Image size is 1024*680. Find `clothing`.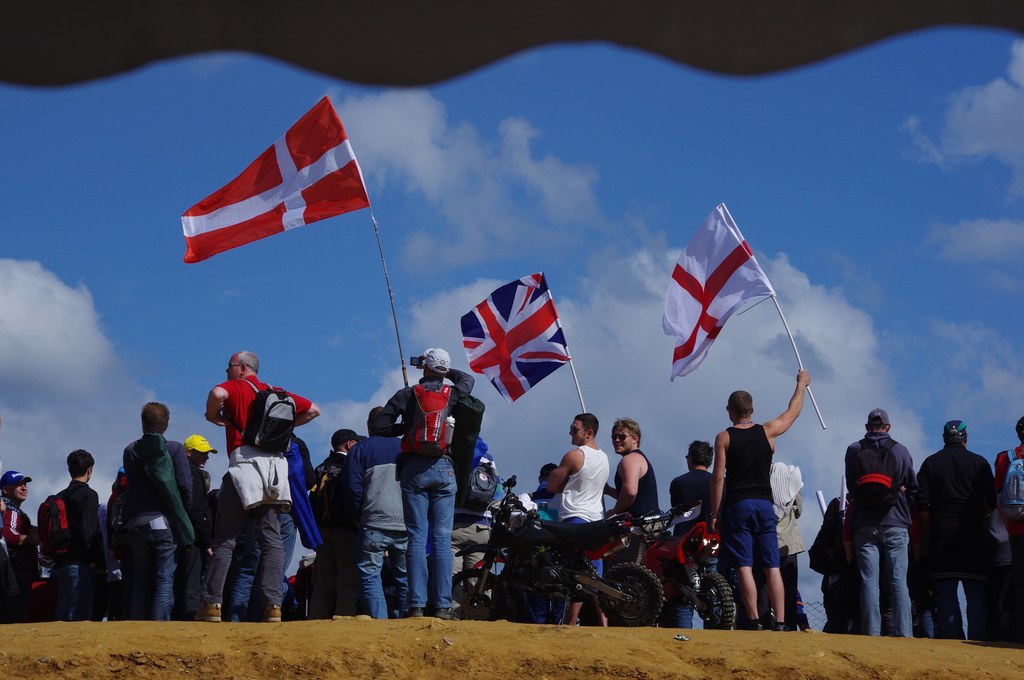
[906,439,1002,642].
